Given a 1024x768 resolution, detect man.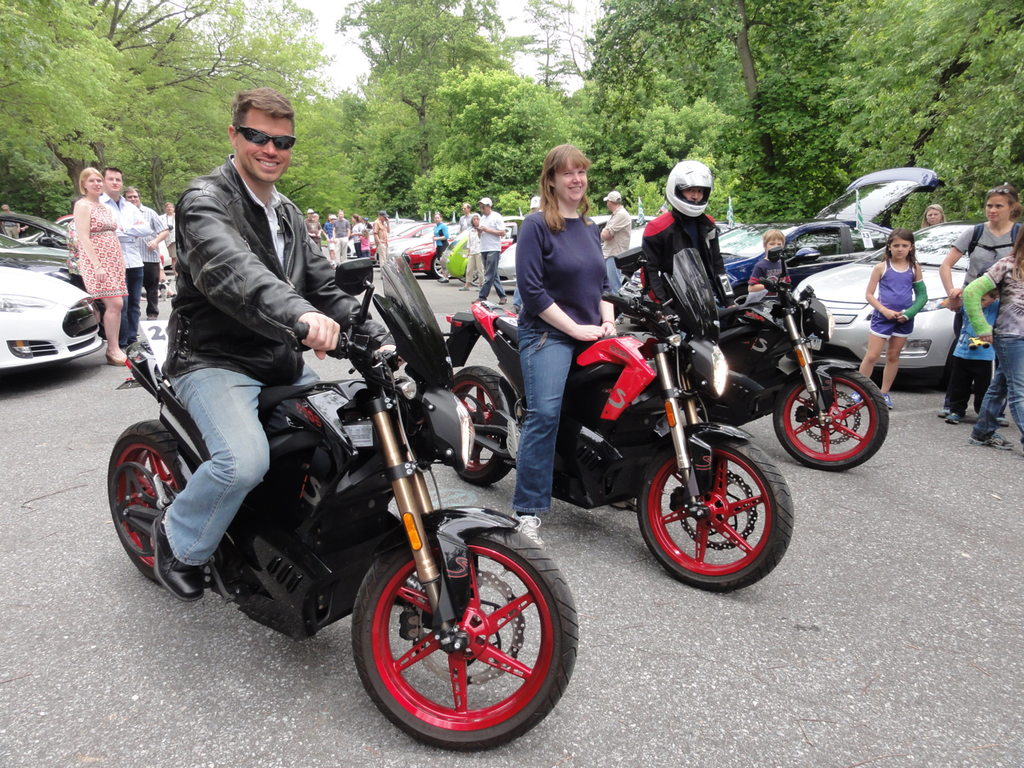
{"x1": 120, "y1": 190, "x2": 158, "y2": 315}.
